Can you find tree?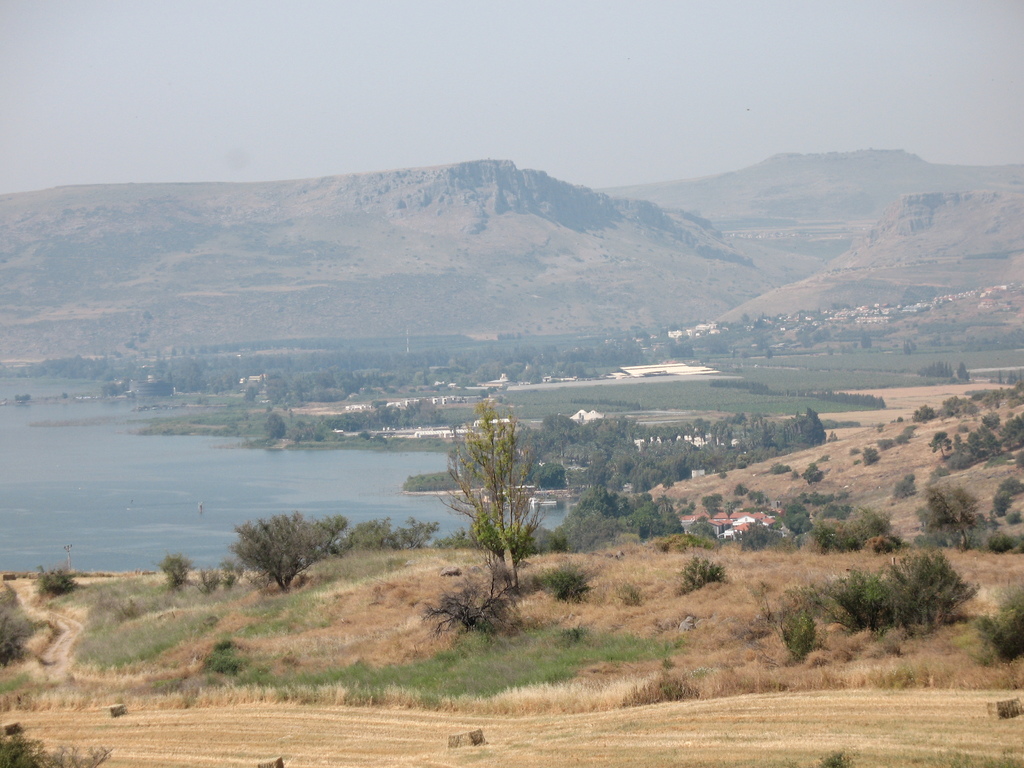
Yes, bounding box: <bbox>916, 360, 952, 383</bbox>.
